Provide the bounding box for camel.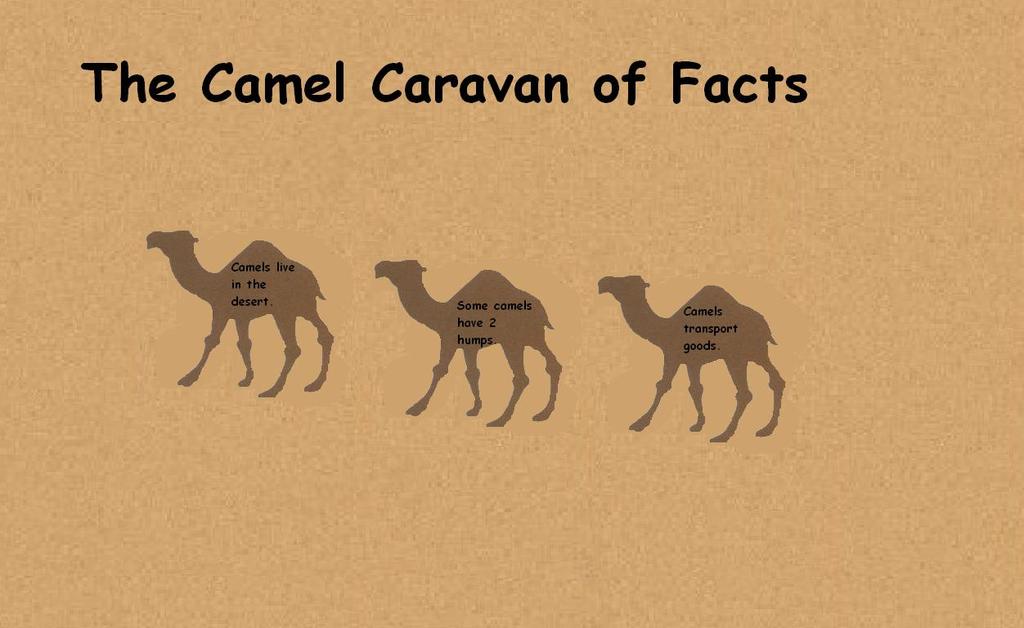
597:274:782:445.
